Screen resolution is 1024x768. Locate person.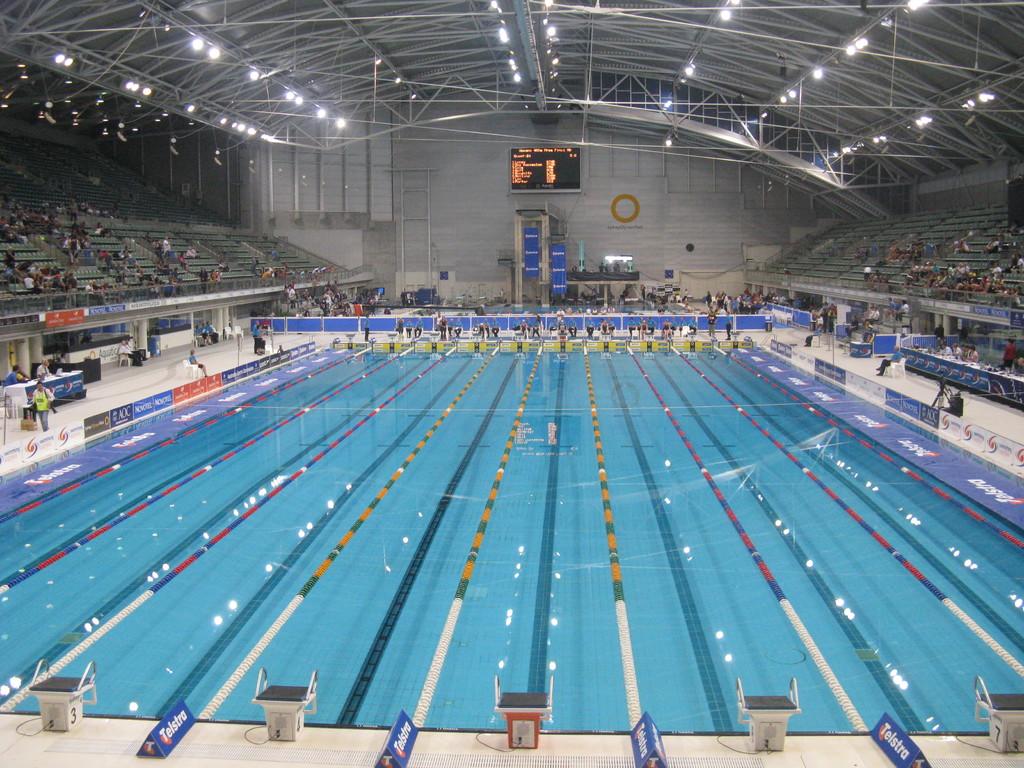
x1=362, y1=311, x2=371, y2=342.
